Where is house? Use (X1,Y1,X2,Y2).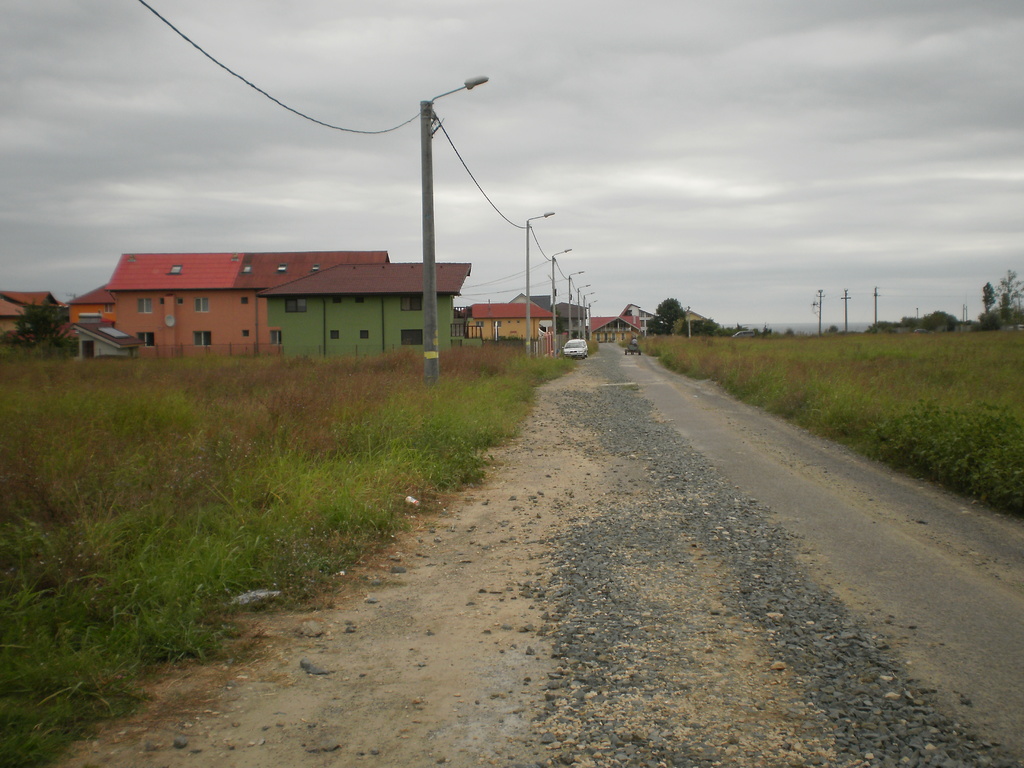
(106,252,269,365).
